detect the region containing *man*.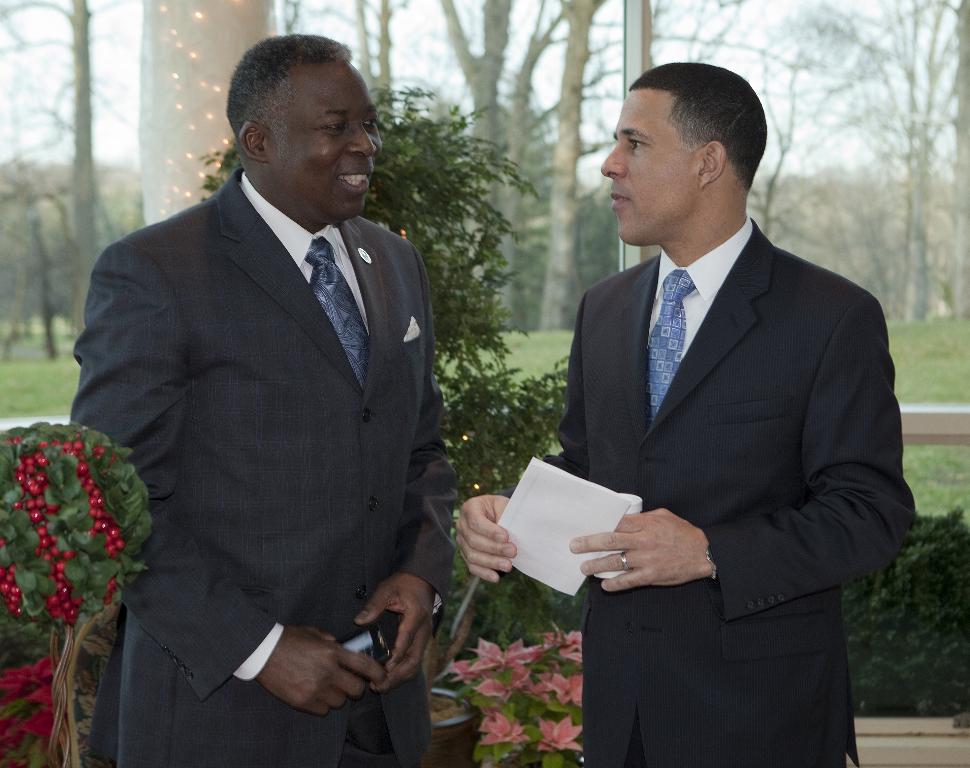
(455, 64, 915, 767).
